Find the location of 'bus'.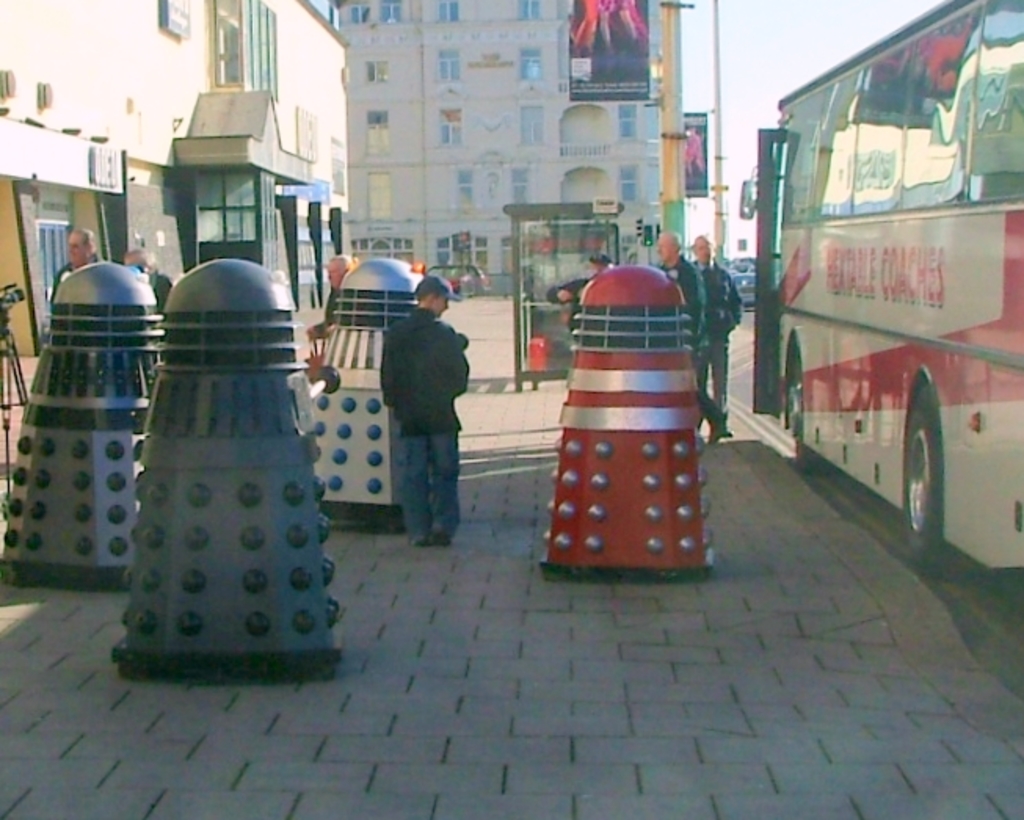
Location: (x1=729, y1=0, x2=1022, y2=577).
